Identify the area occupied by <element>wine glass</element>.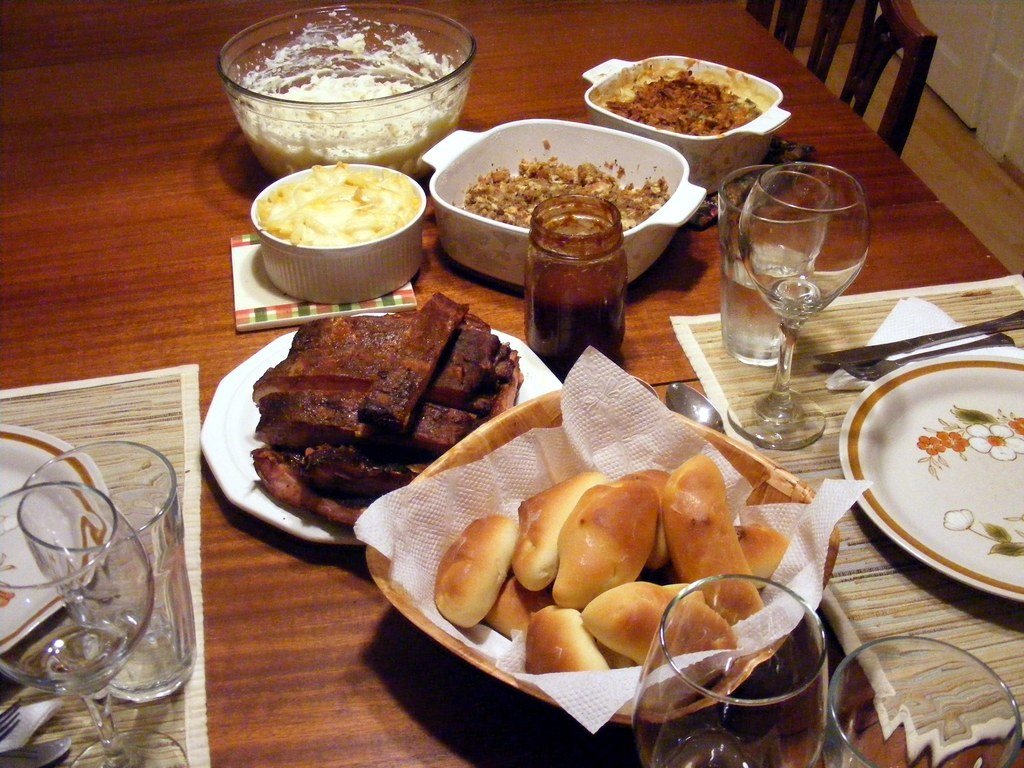
Area: Rect(735, 163, 869, 446).
